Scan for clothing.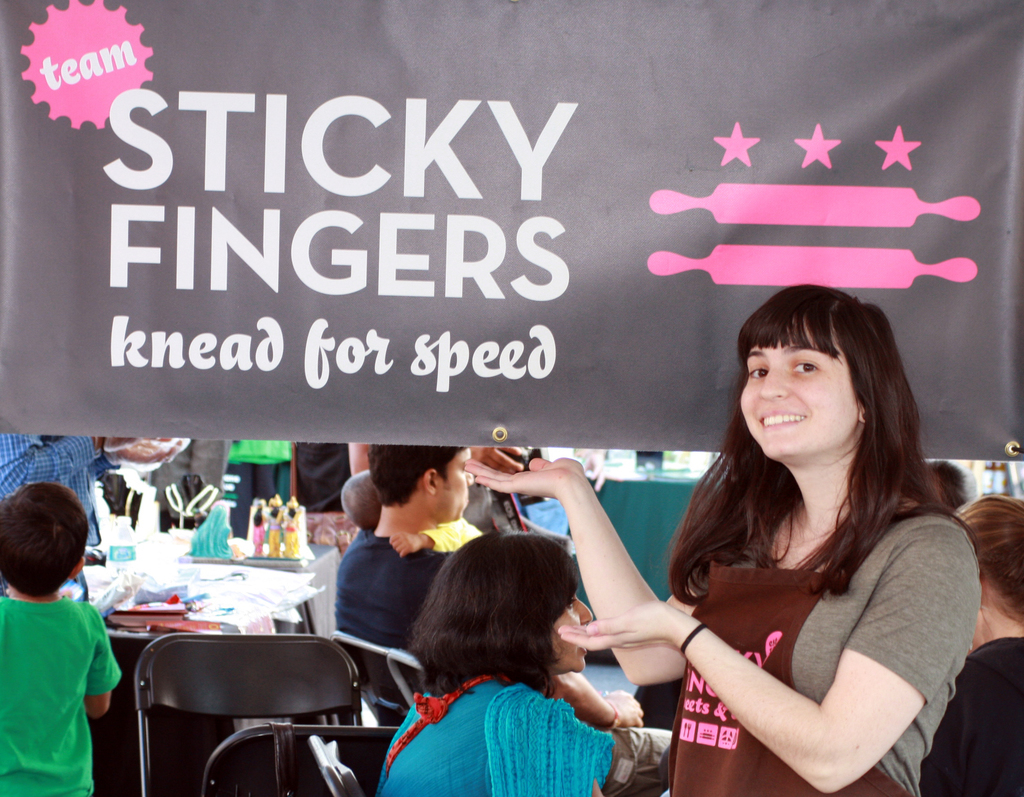
Scan result: <box>662,494,982,796</box>.
